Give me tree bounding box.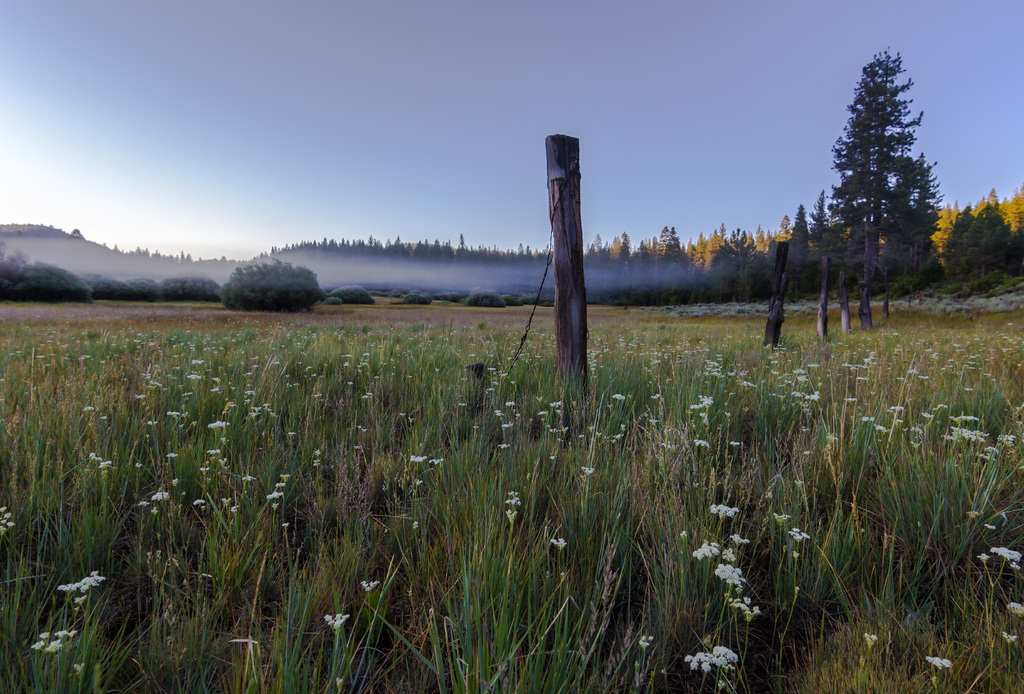
{"left": 63, "top": 243, "right": 141, "bottom": 310}.
